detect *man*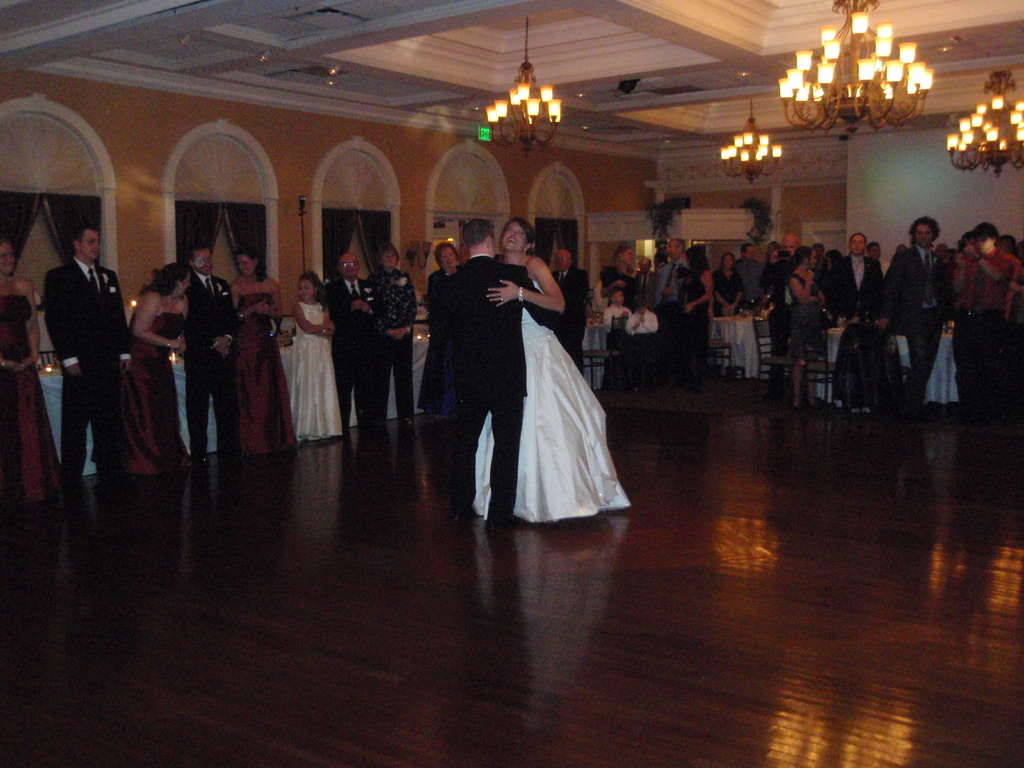
871 214 952 422
